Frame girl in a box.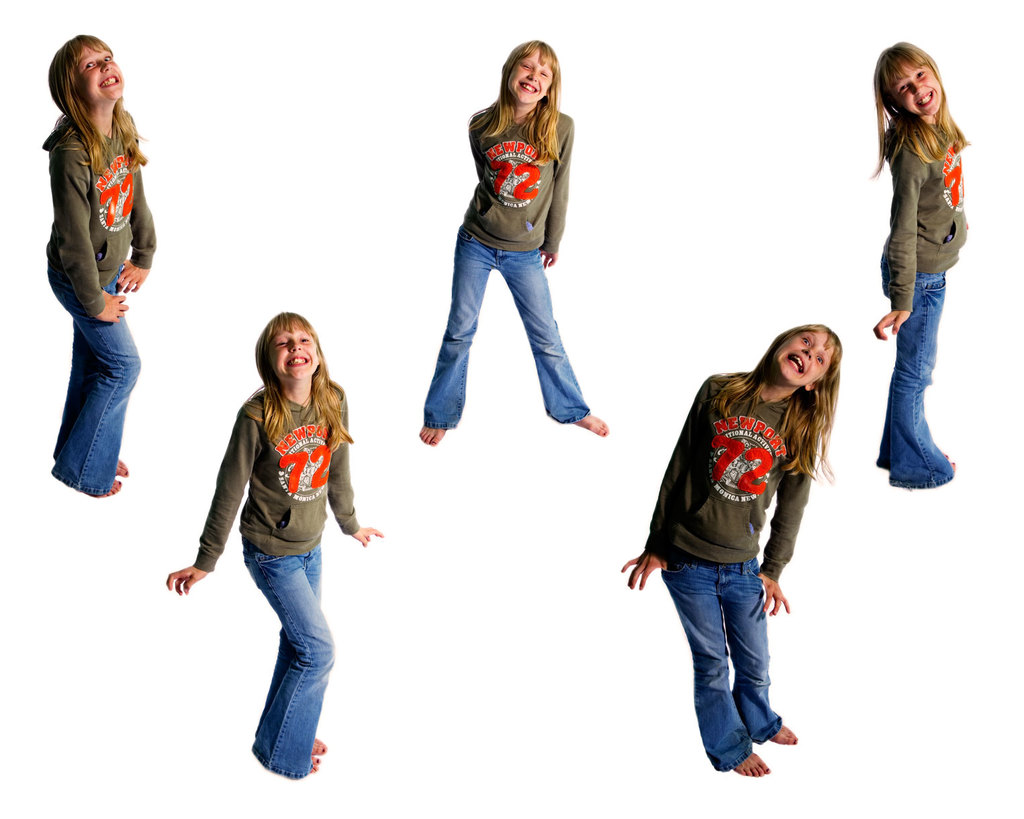
l=163, t=310, r=385, b=781.
